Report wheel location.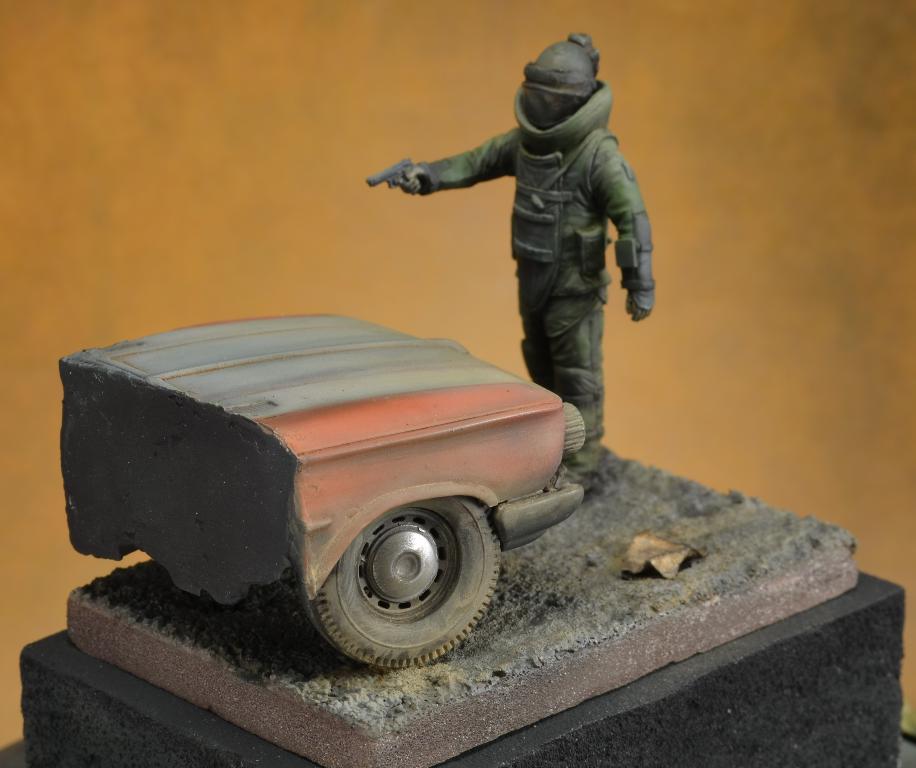
Report: (x1=298, y1=498, x2=487, y2=657).
